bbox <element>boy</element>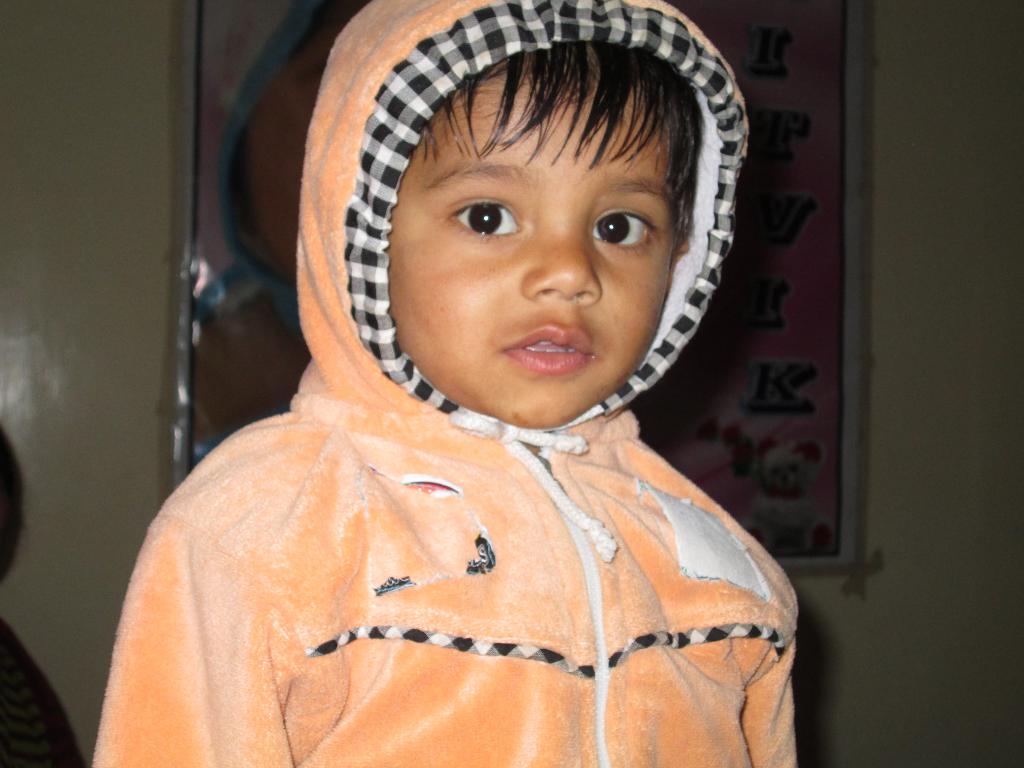
(x1=102, y1=0, x2=806, y2=767)
